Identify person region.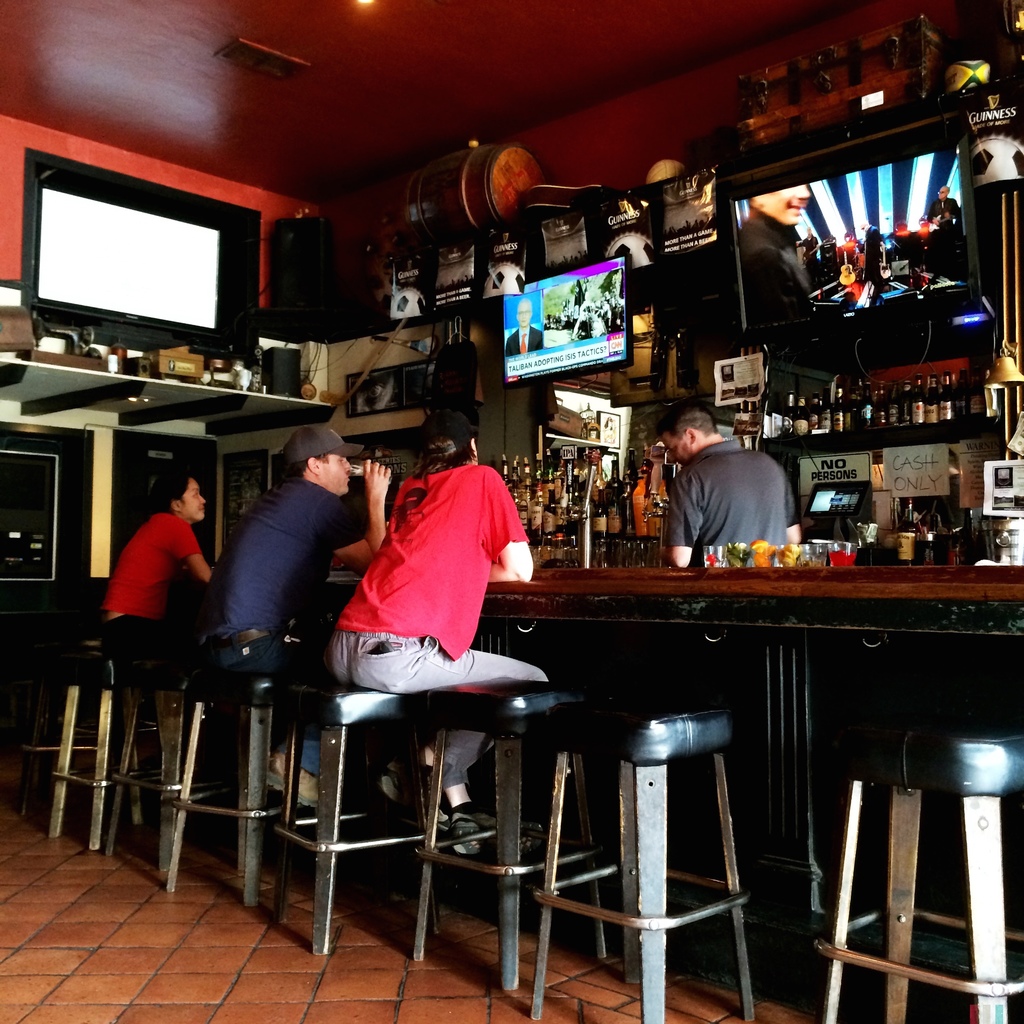
Region: 95, 469, 214, 685.
